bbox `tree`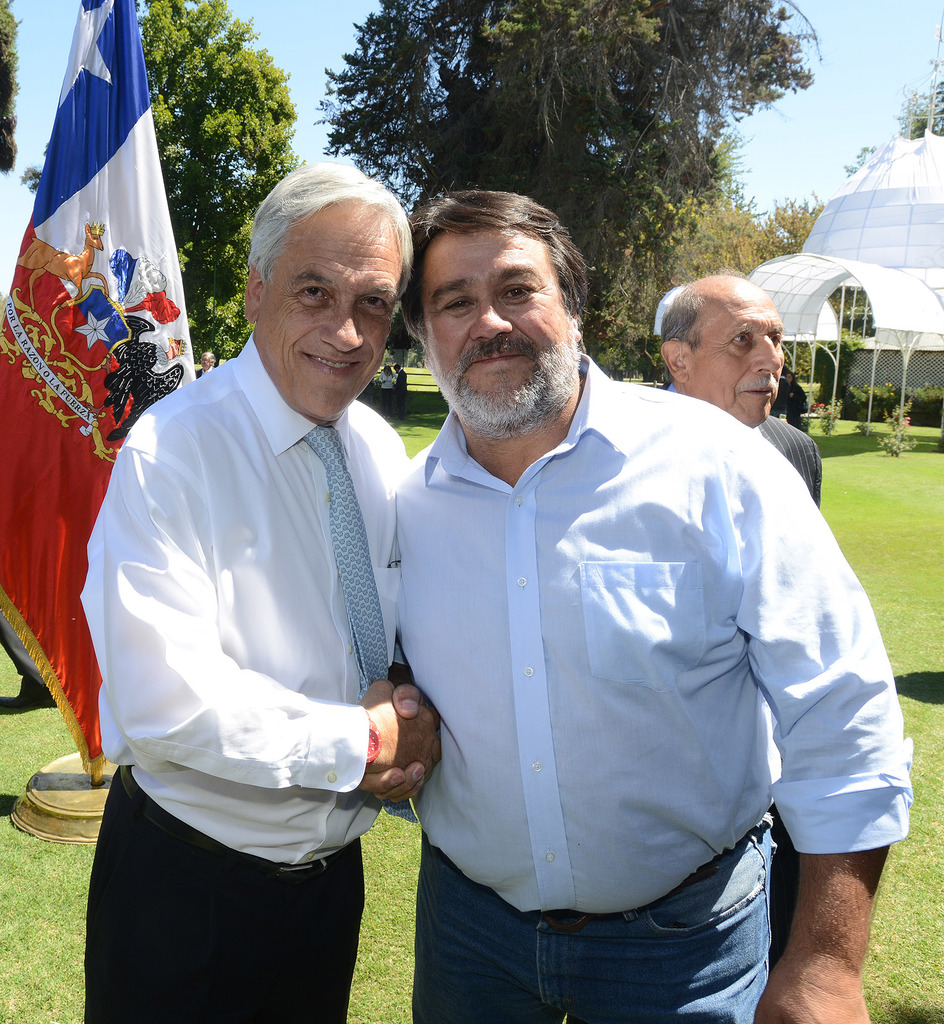
rect(600, 166, 838, 428)
